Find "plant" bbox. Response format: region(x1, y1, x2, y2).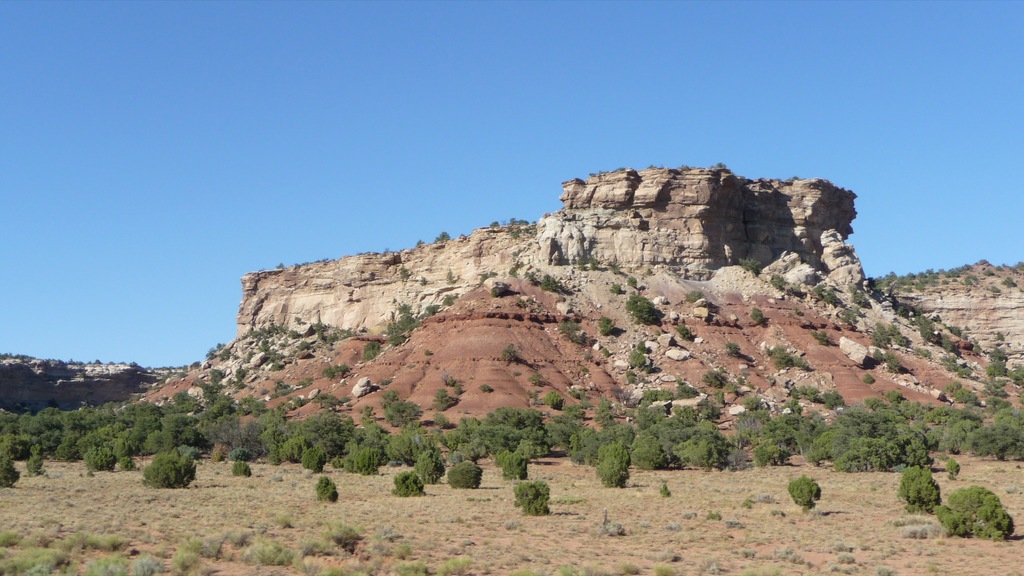
region(28, 444, 53, 474).
